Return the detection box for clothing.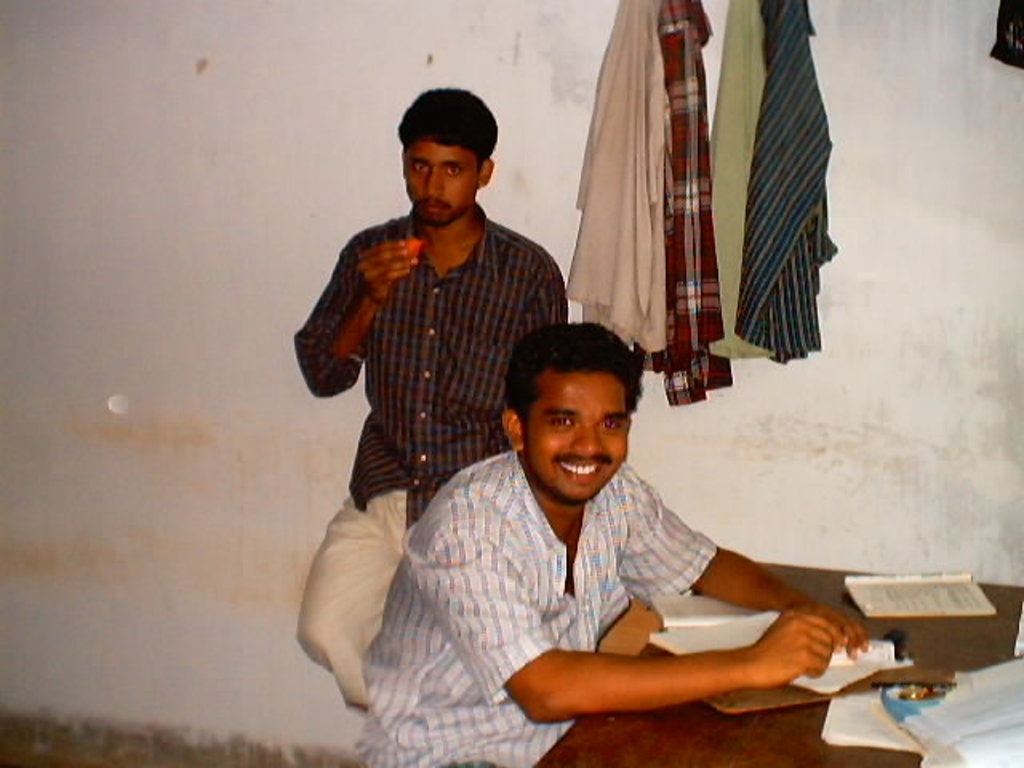
<box>291,203,573,526</box>.
